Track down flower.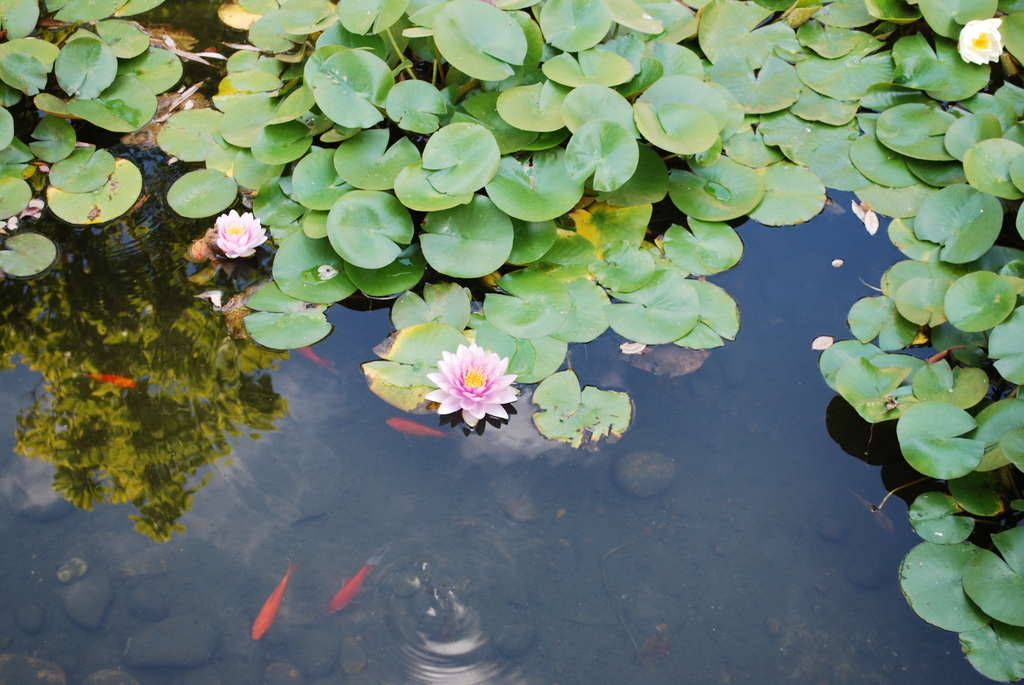
Tracked to Rect(215, 211, 268, 260).
